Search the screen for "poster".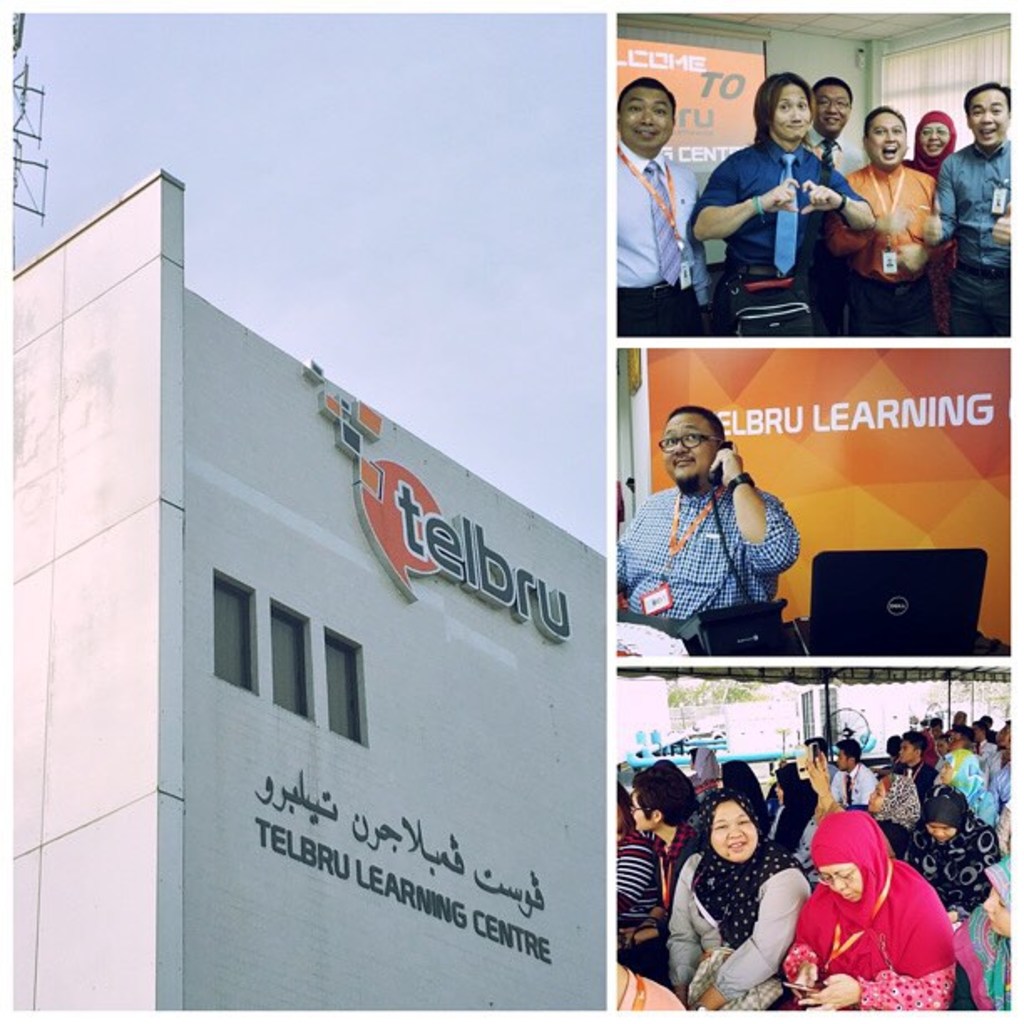
Found at left=0, top=0, right=1022, bottom=1022.
